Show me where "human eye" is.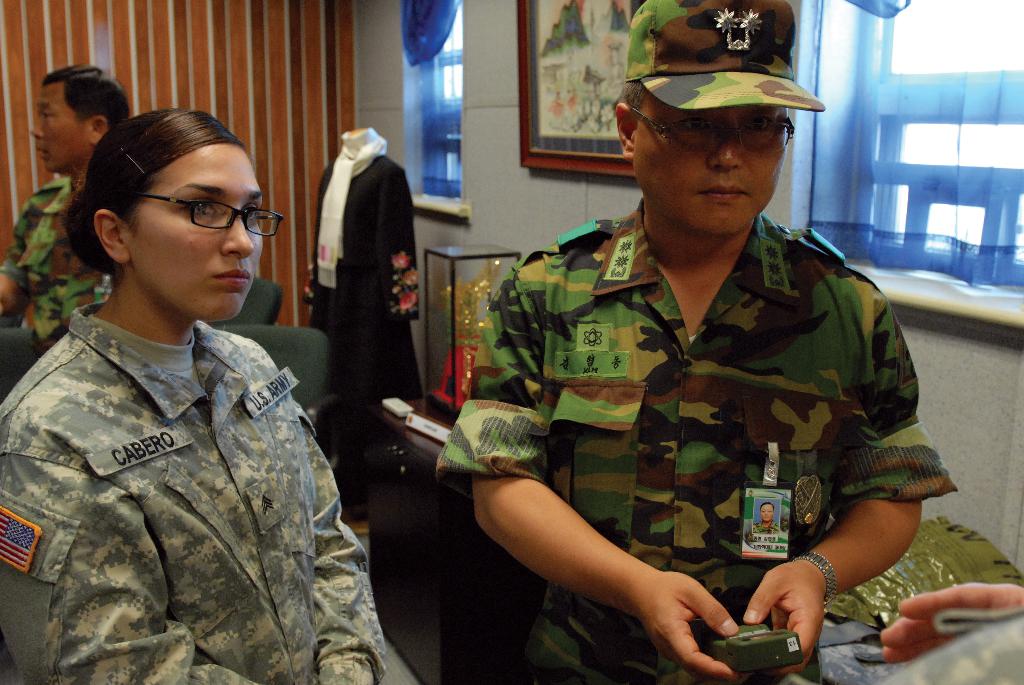
"human eye" is at [x1=668, y1=114, x2=716, y2=140].
